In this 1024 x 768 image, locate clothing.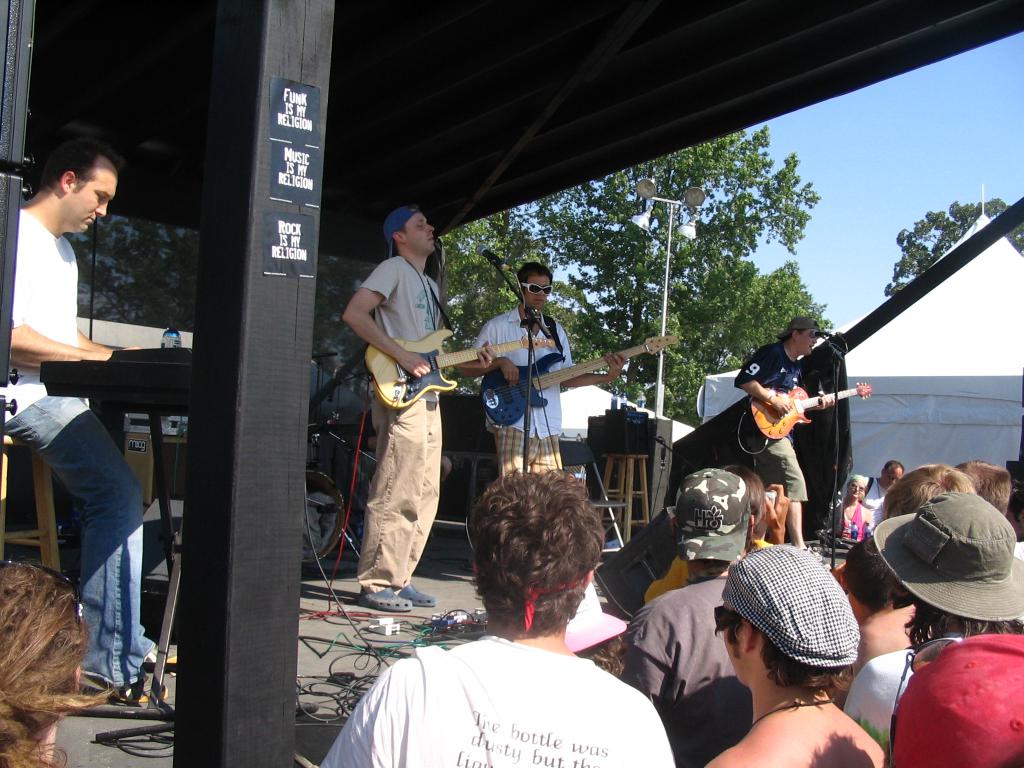
Bounding box: crop(362, 256, 442, 597).
